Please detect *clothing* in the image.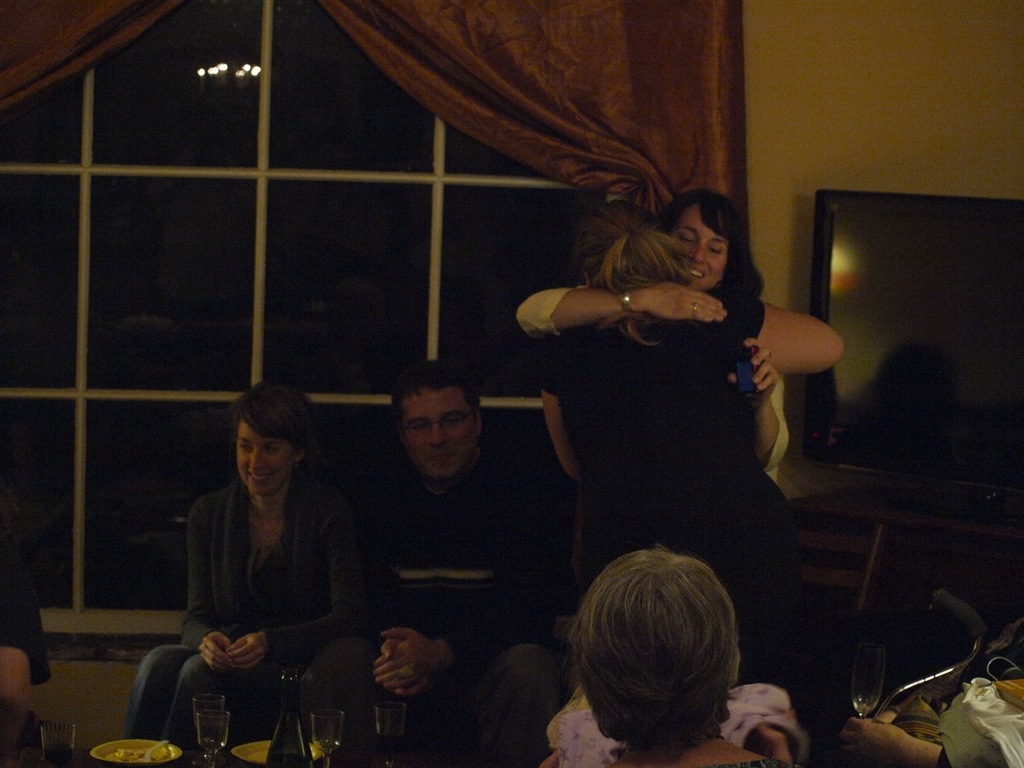
(545,679,810,767).
